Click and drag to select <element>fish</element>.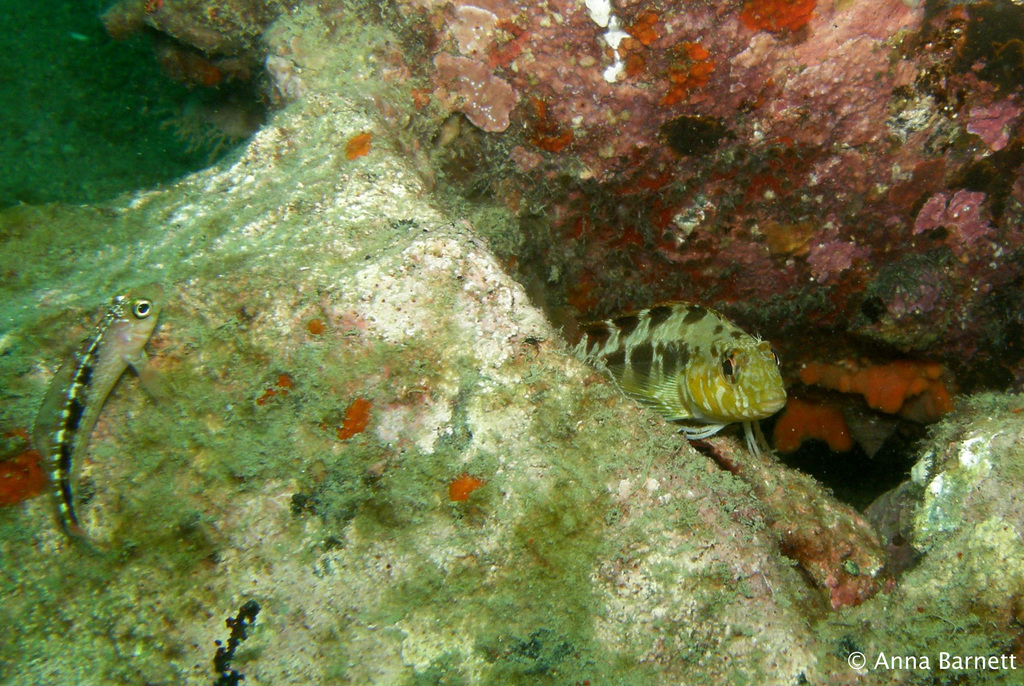
Selection: [left=26, top=273, right=178, bottom=550].
